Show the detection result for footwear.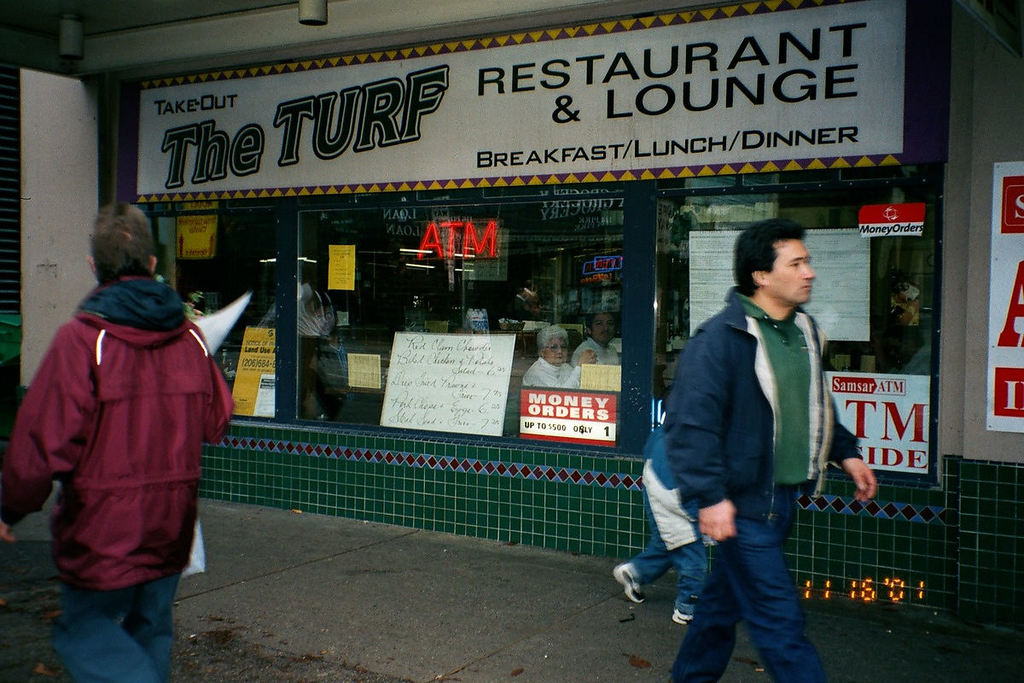
669, 608, 696, 625.
